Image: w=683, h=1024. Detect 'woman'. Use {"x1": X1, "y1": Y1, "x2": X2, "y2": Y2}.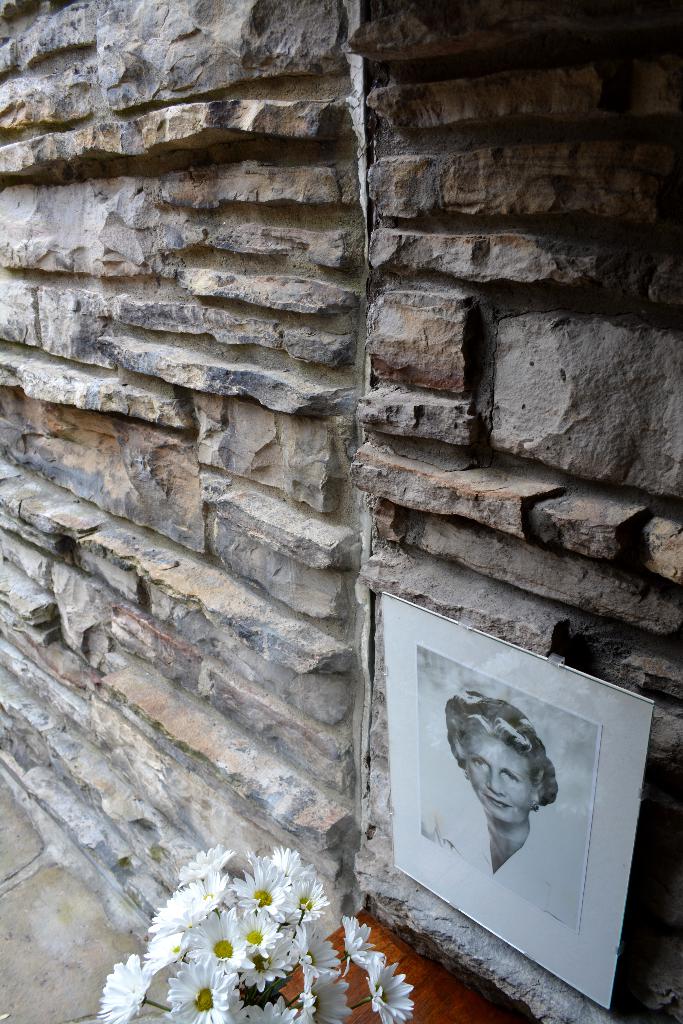
{"x1": 436, "y1": 689, "x2": 597, "y2": 917}.
